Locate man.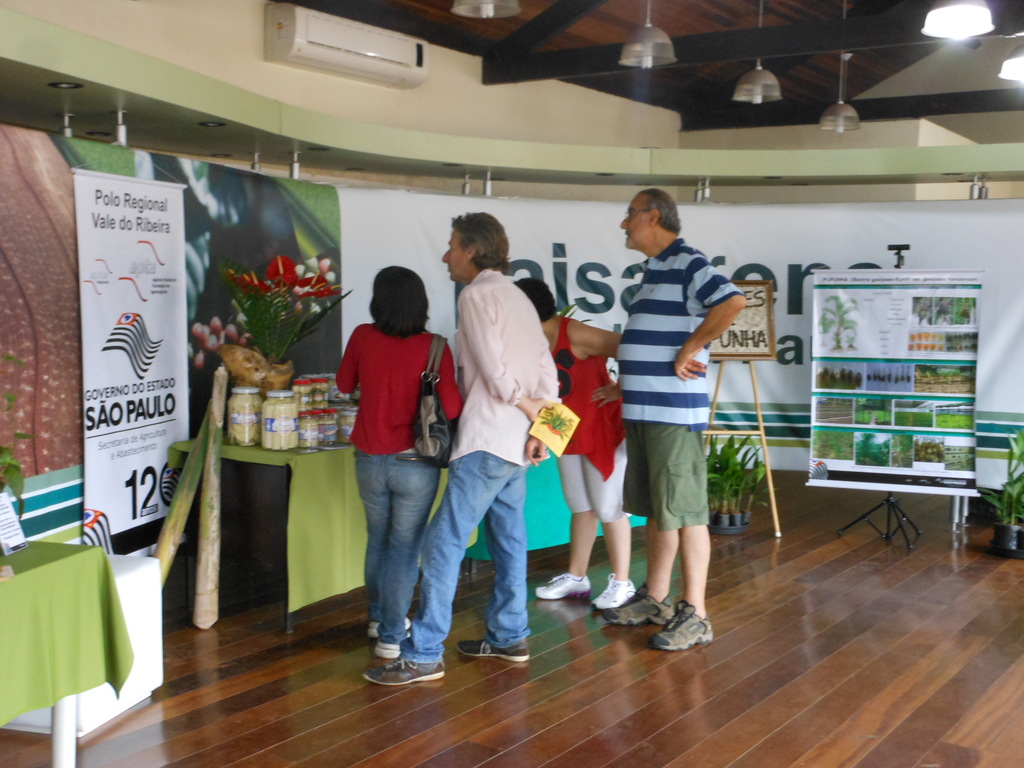
Bounding box: bbox=(416, 216, 565, 668).
